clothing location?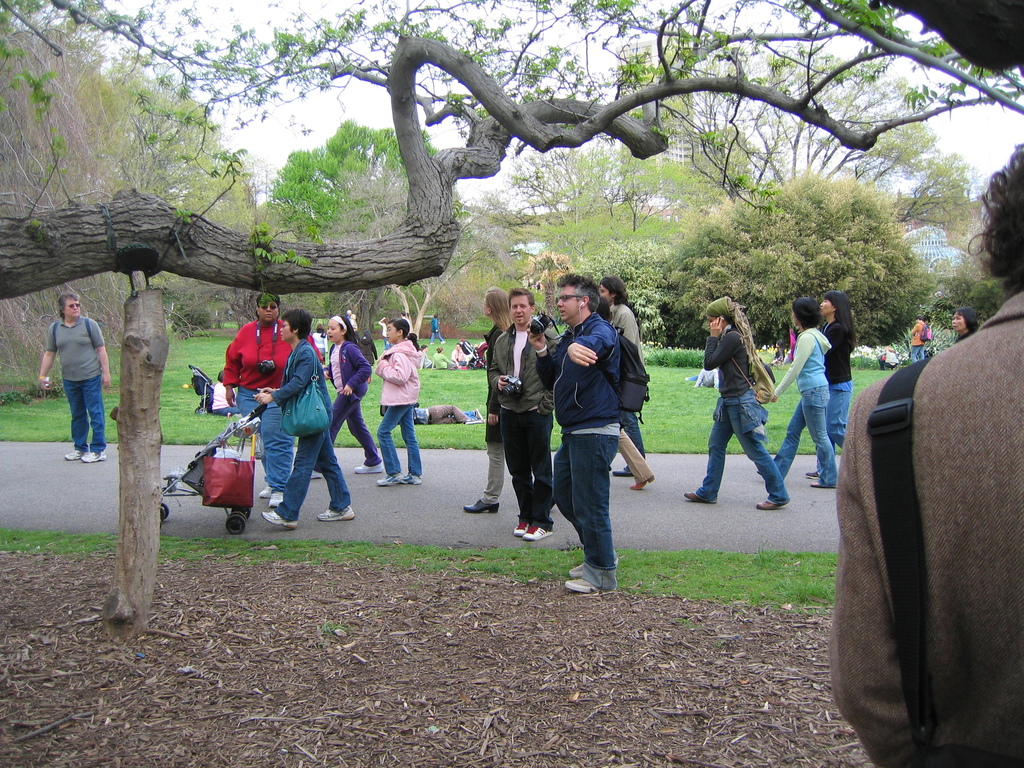
[375,342,420,406]
